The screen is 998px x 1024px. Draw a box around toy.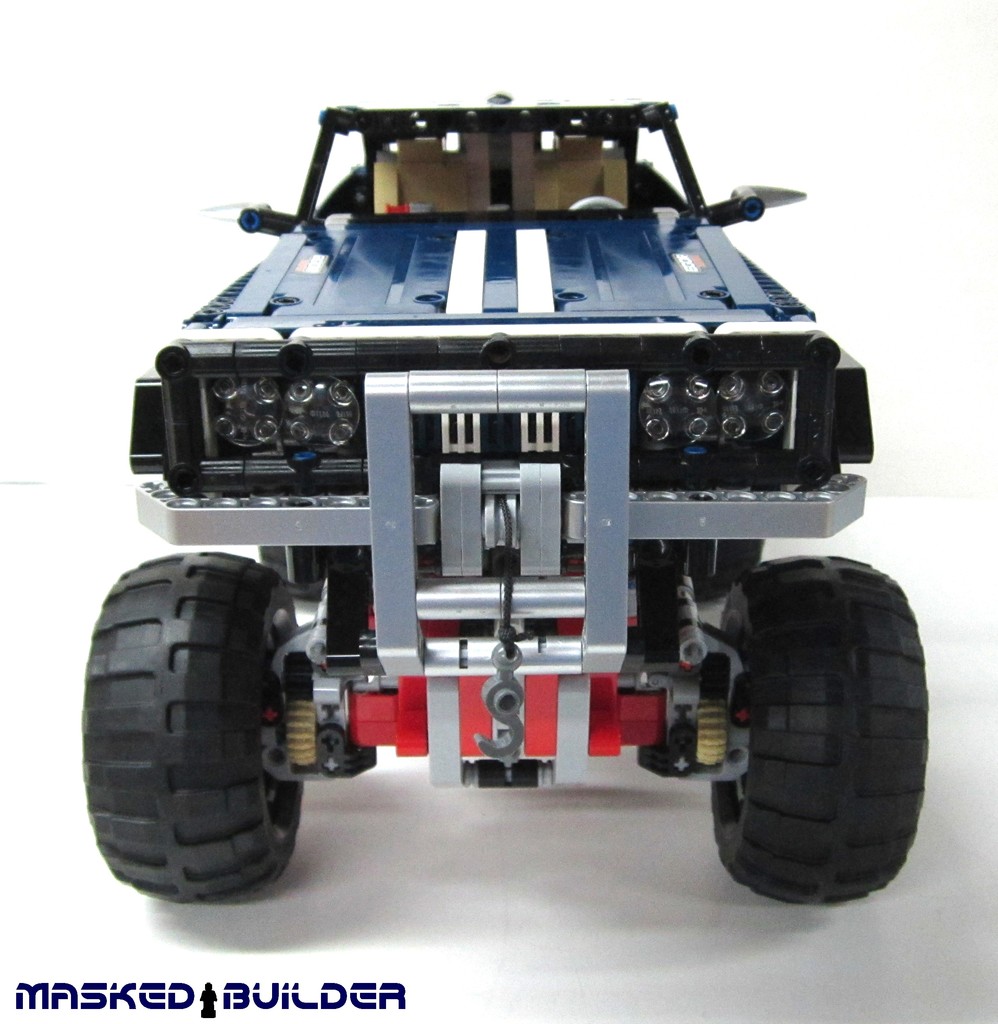
(left=86, top=101, right=972, bottom=902).
